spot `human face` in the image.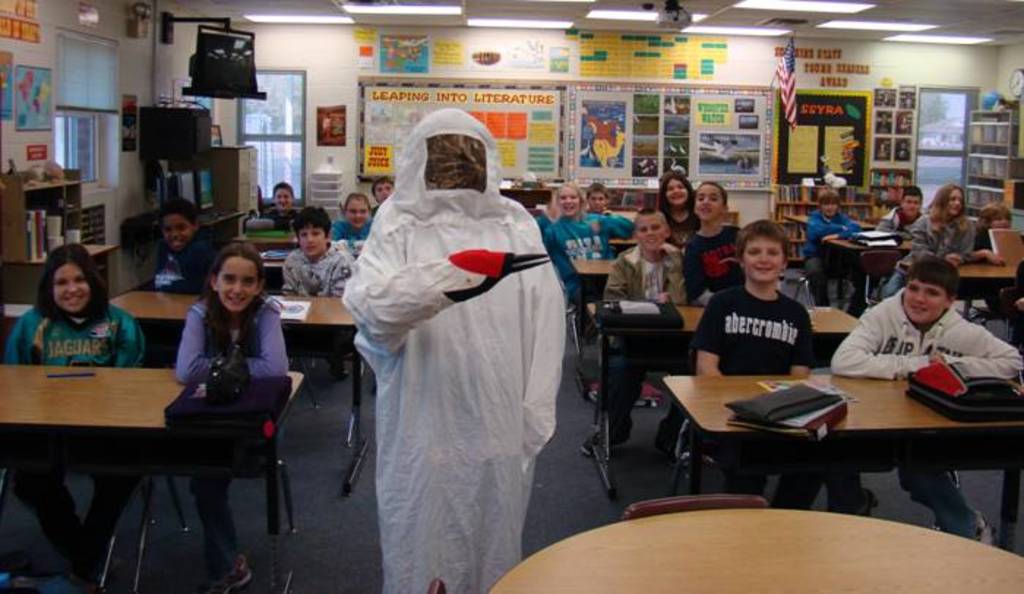
`human face` found at l=295, t=230, r=331, b=262.
